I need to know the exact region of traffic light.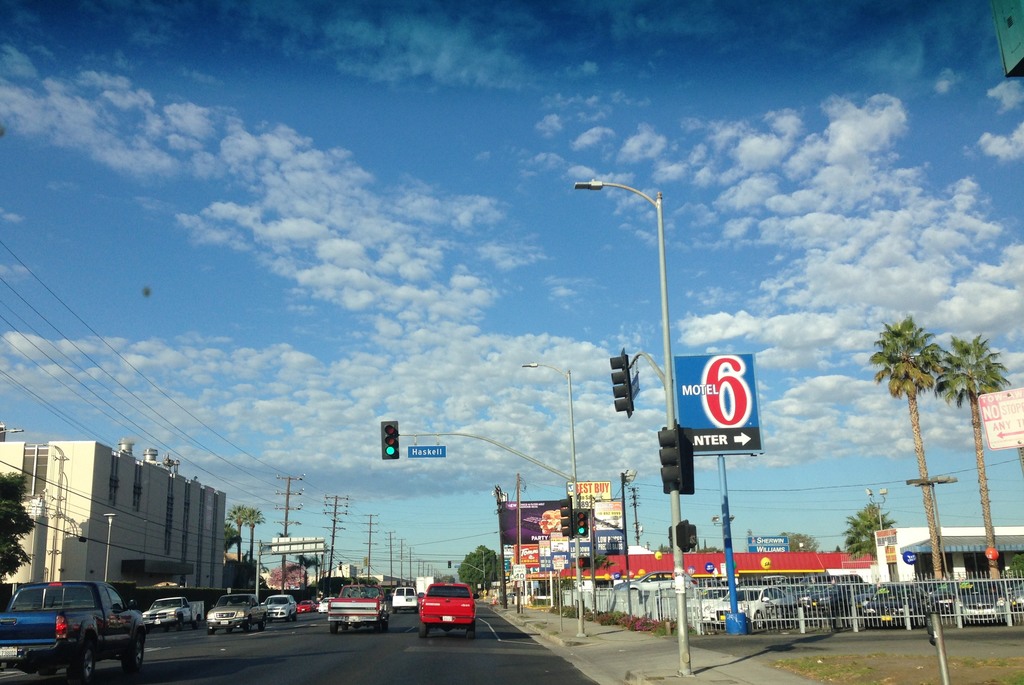
Region: detection(574, 508, 588, 536).
